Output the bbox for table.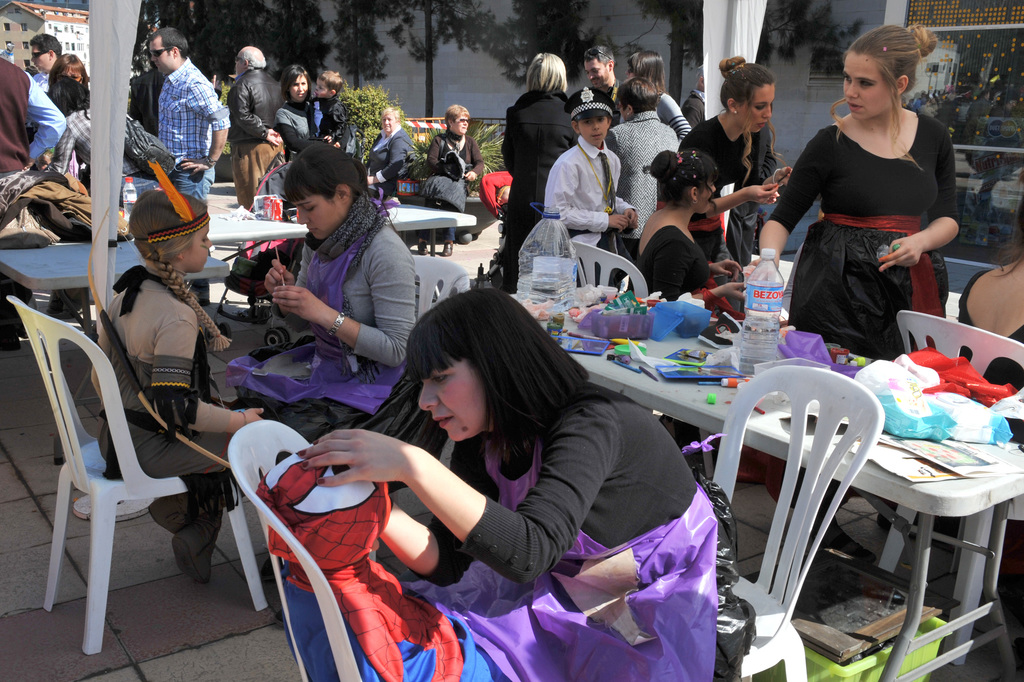
534,310,1023,661.
